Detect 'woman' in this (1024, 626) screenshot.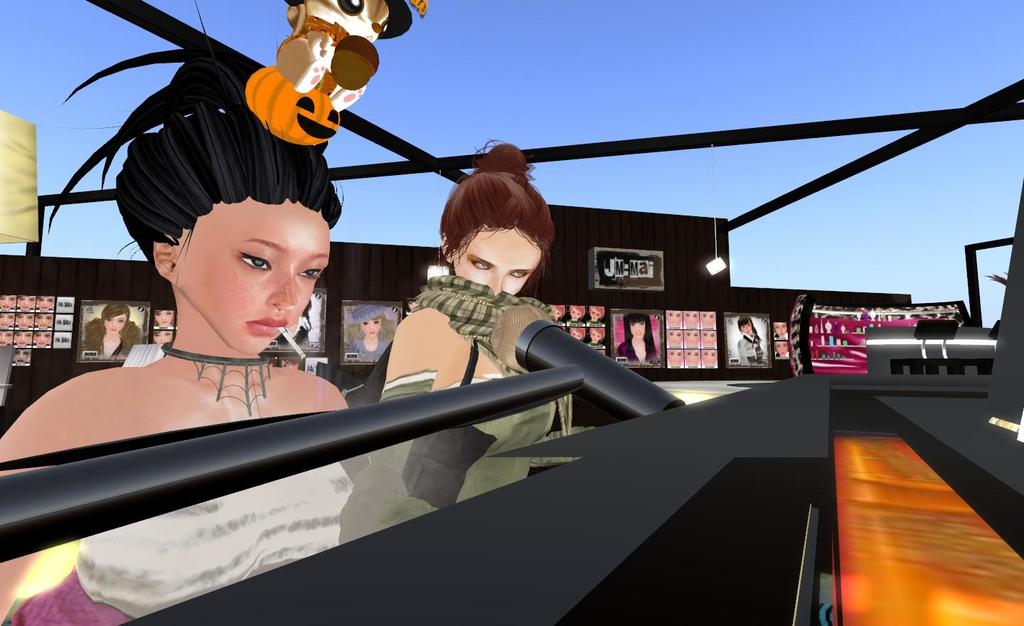
Detection: x1=0 y1=33 x2=363 y2=625.
